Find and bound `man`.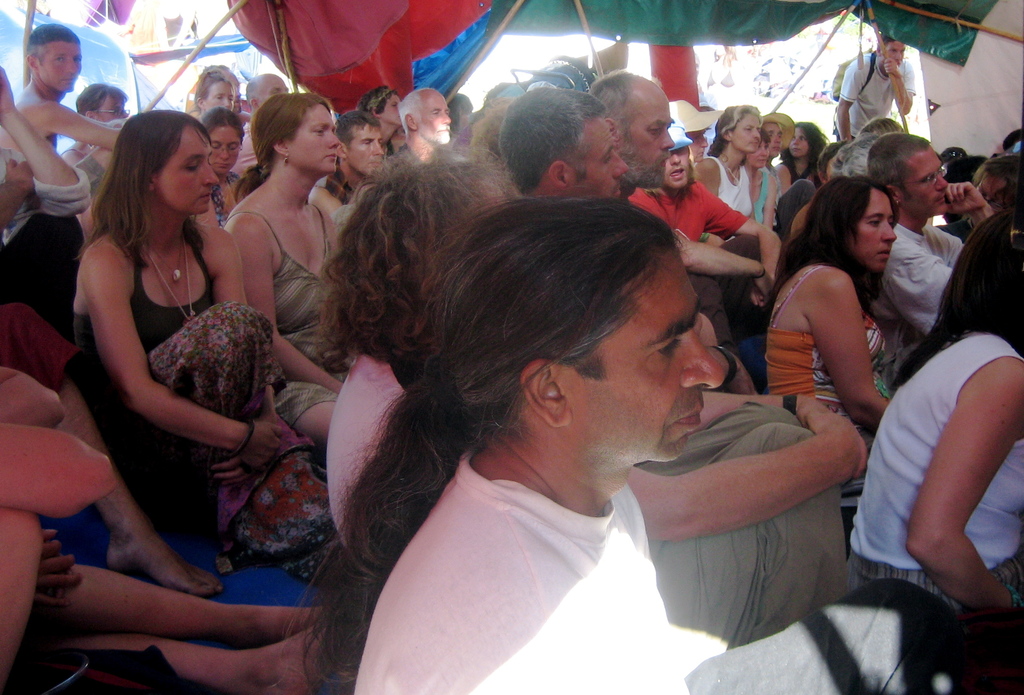
Bound: x1=498 y1=88 x2=624 y2=202.
